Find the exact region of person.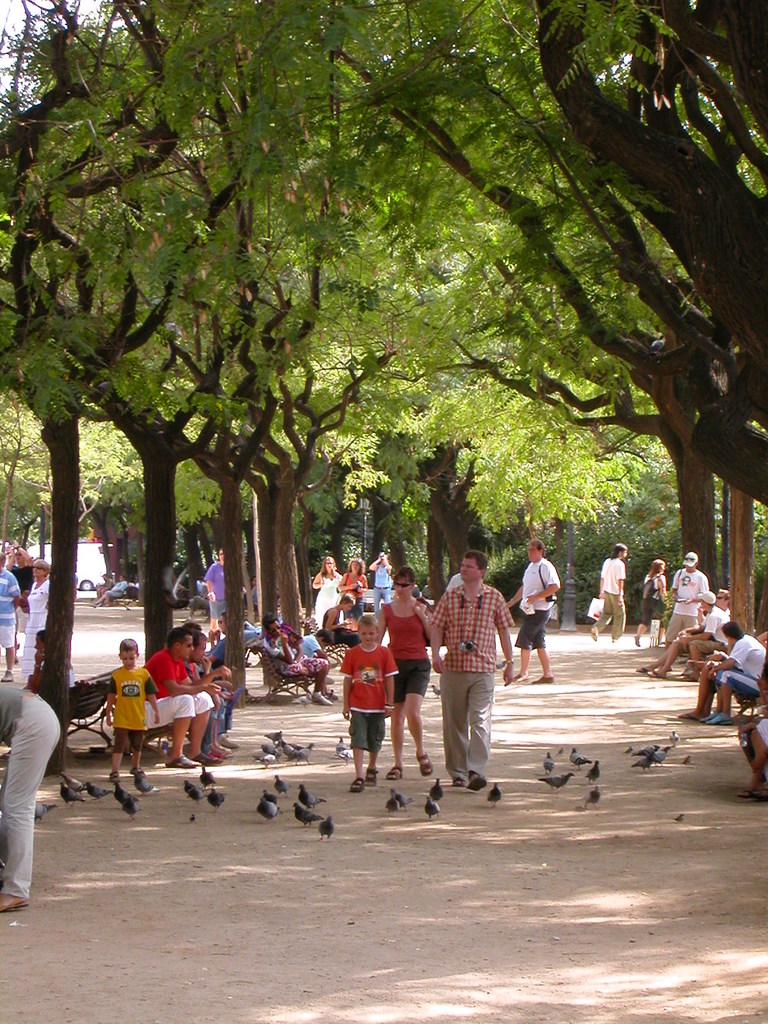
Exact region: [left=380, top=566, right=430, bottom=781].
